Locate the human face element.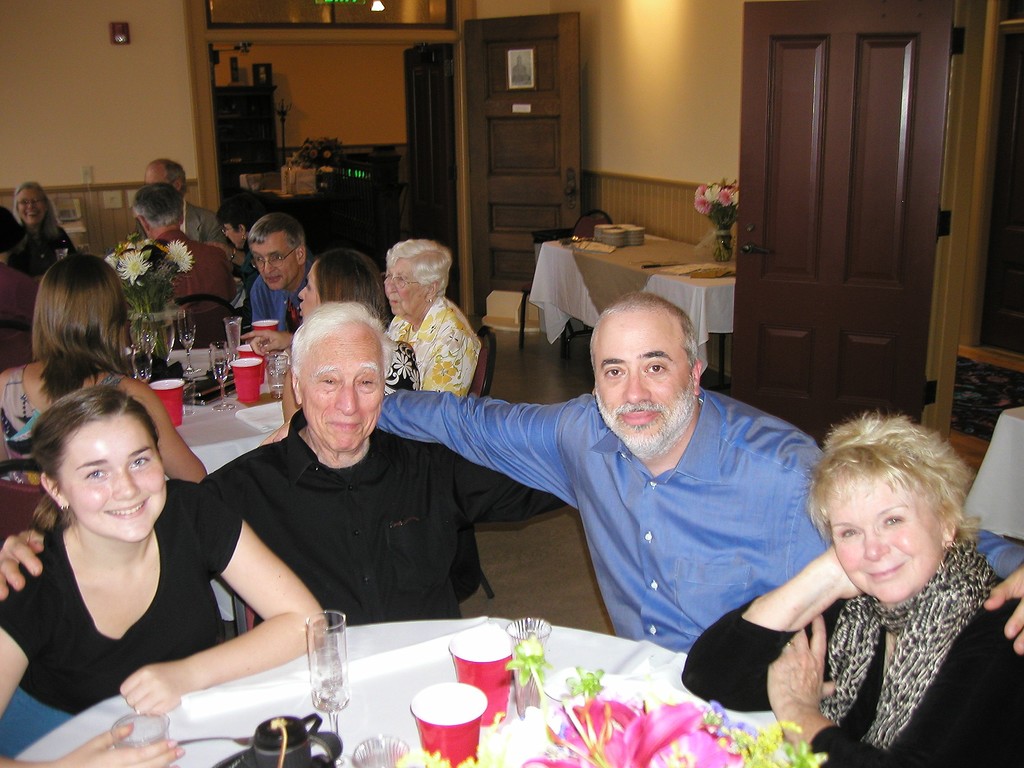
Element bbox: [828, 472, 942, 604].
